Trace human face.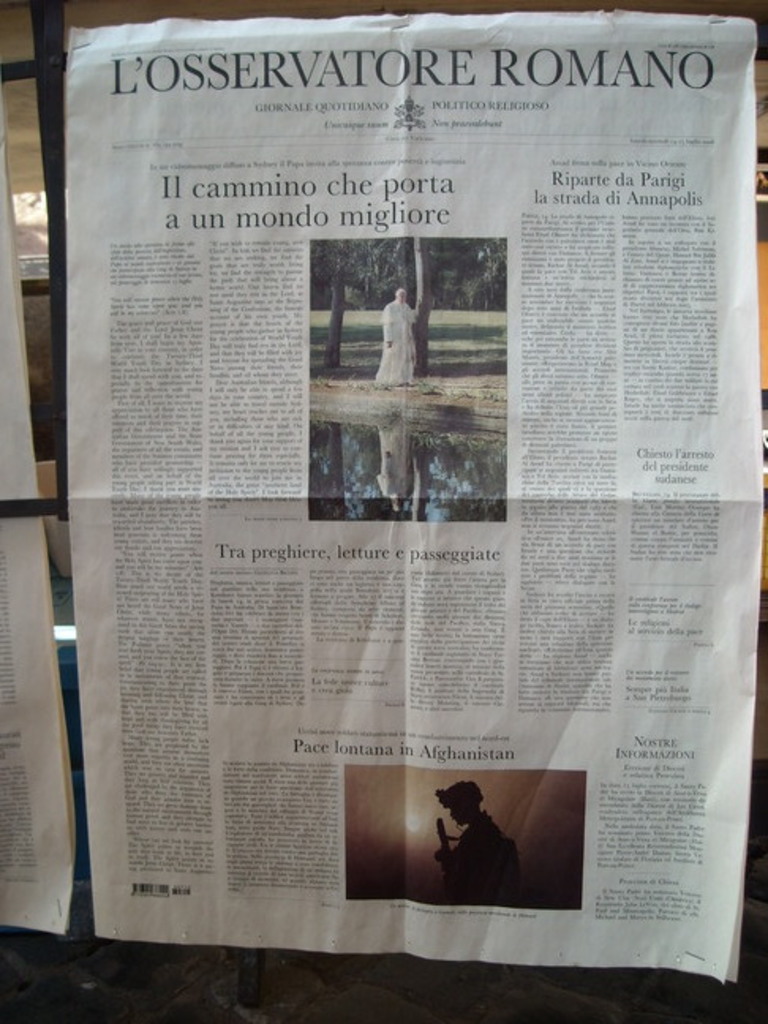
Traced to (397,291,406,300).
